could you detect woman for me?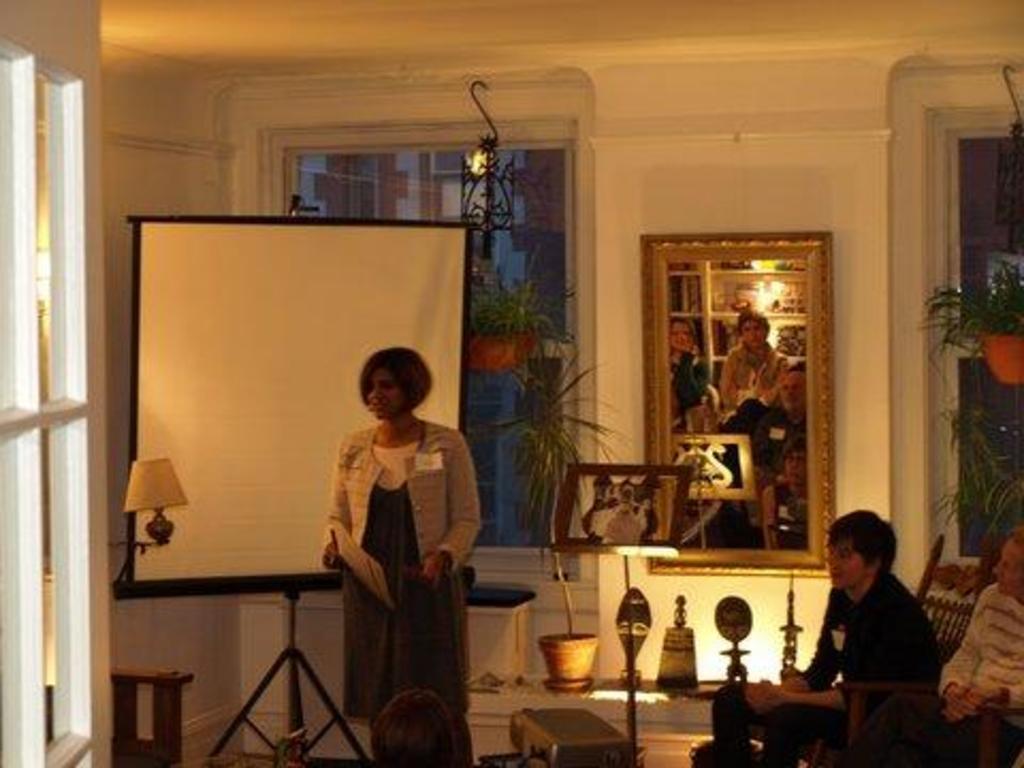
Detection result: 316 354 480 727.
